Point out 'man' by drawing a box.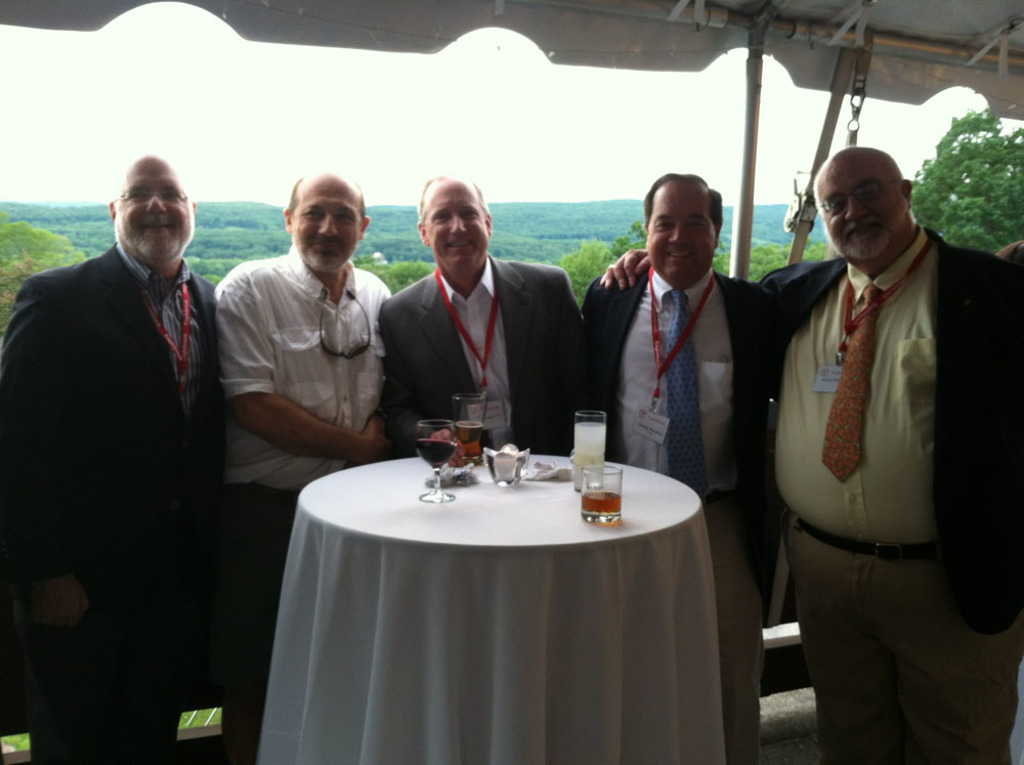
580 169 787 764.
